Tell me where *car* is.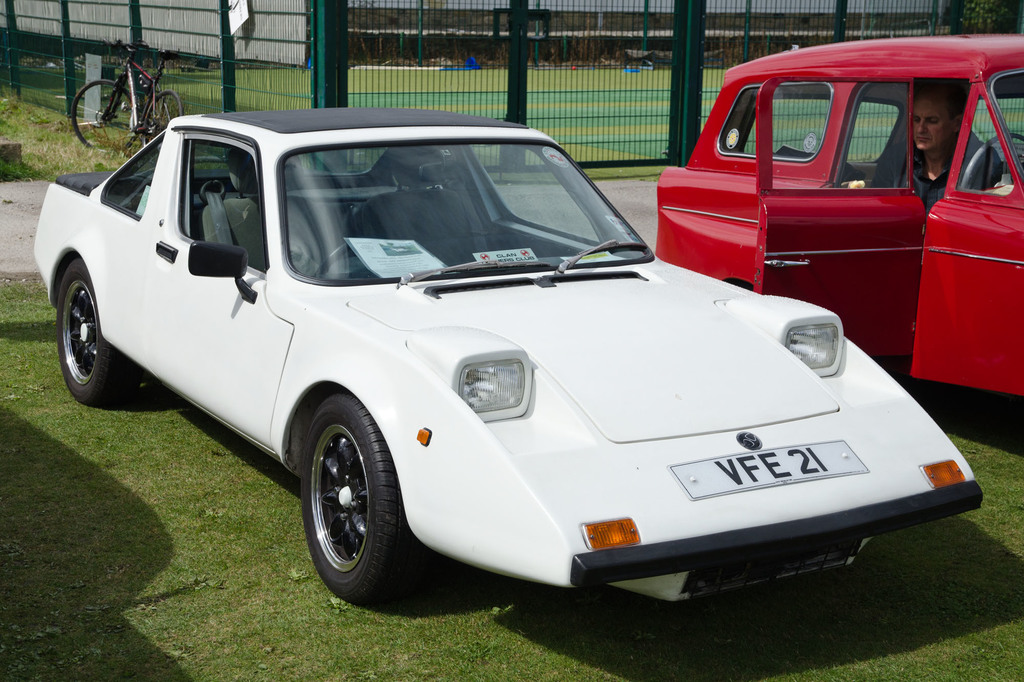
*car* is at Rect(658, 35, 1023, 407).
